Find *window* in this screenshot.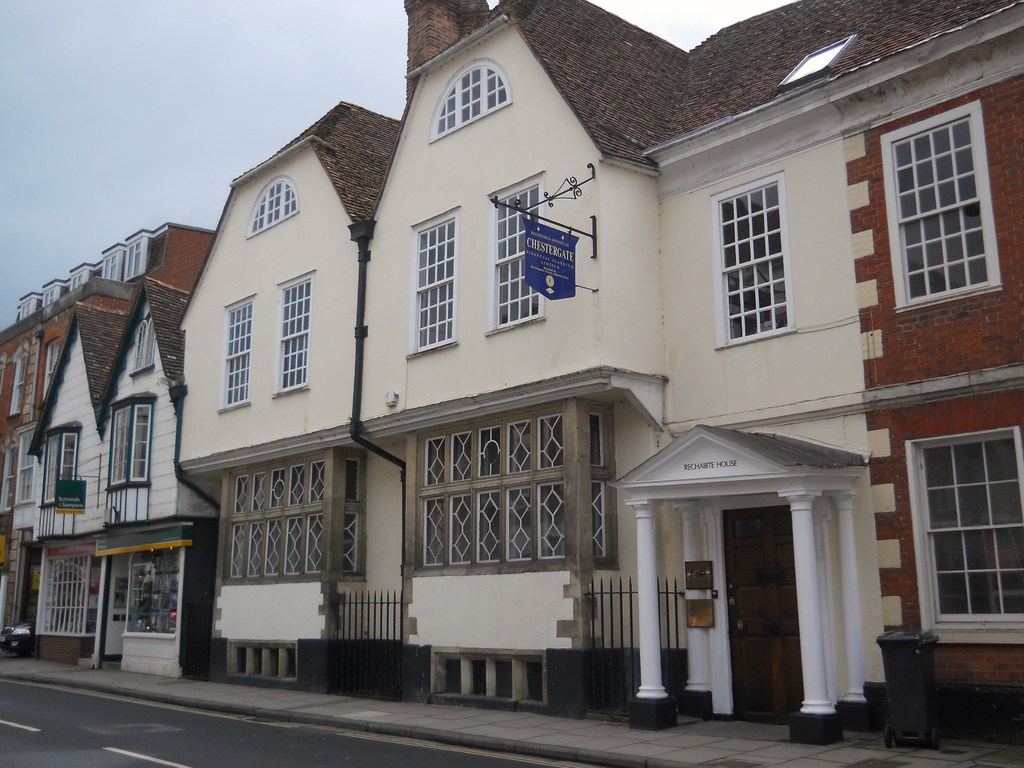
The bounding box for *window* is x1=68, y1=270, x2=89, y2=294.
